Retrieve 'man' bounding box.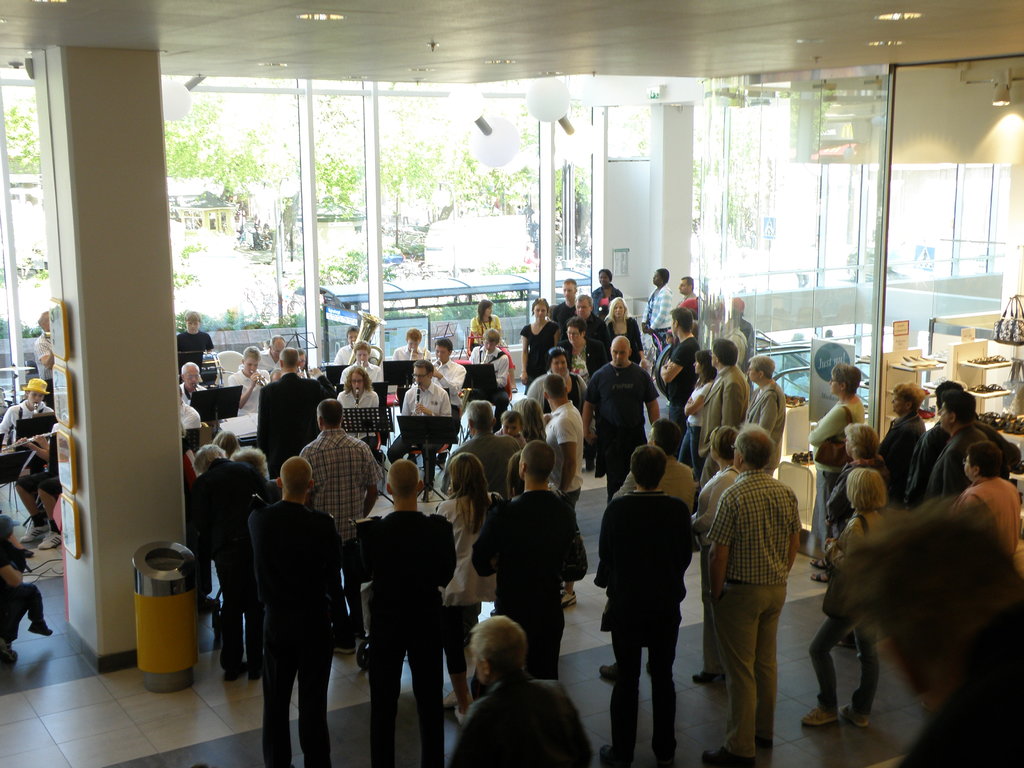
Bounding box: left=822, top=327, right=838, bottom=342.
